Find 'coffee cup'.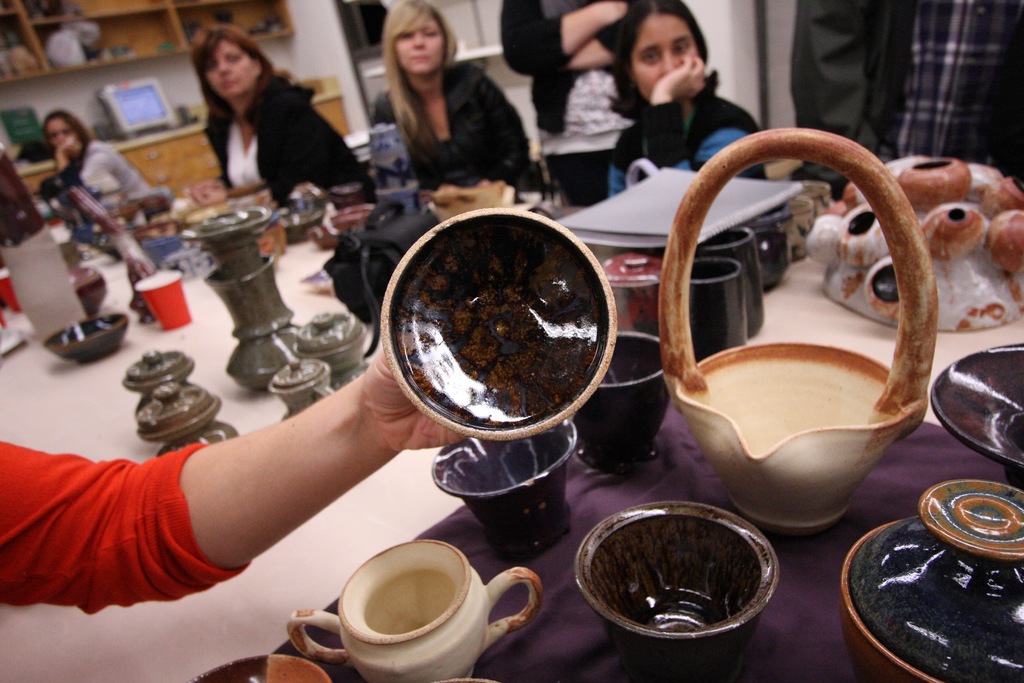
bbox=[690, 254, 748, 362].
